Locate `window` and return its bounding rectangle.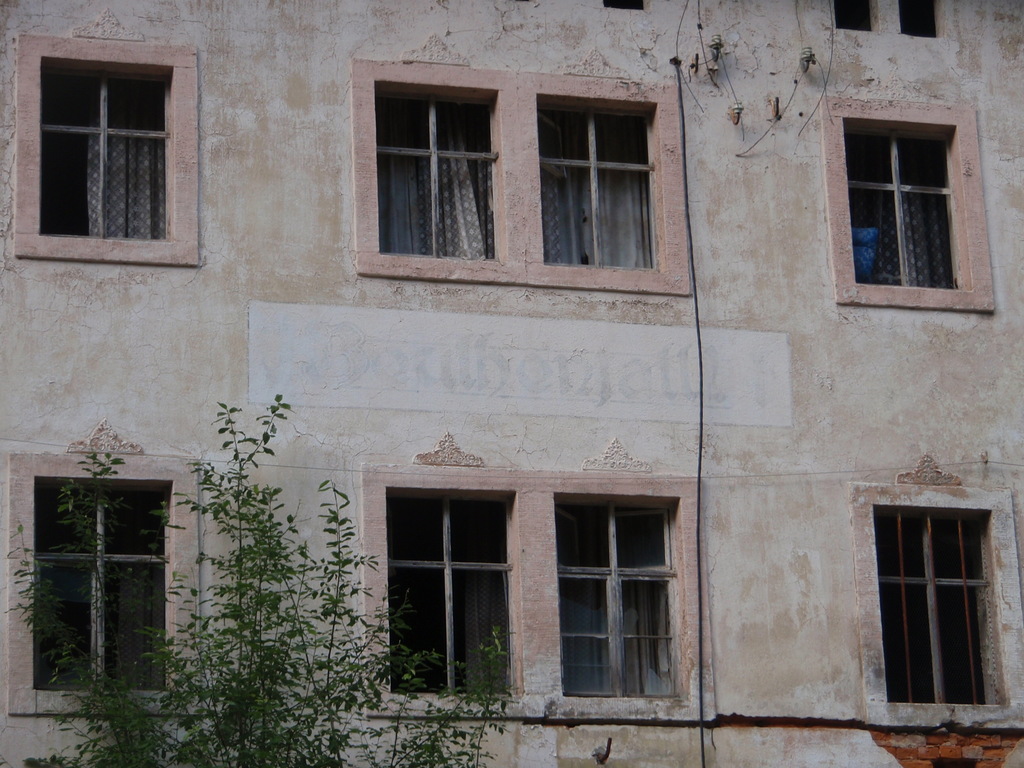
x1=348 y1=51 x2=518 y2=284.
